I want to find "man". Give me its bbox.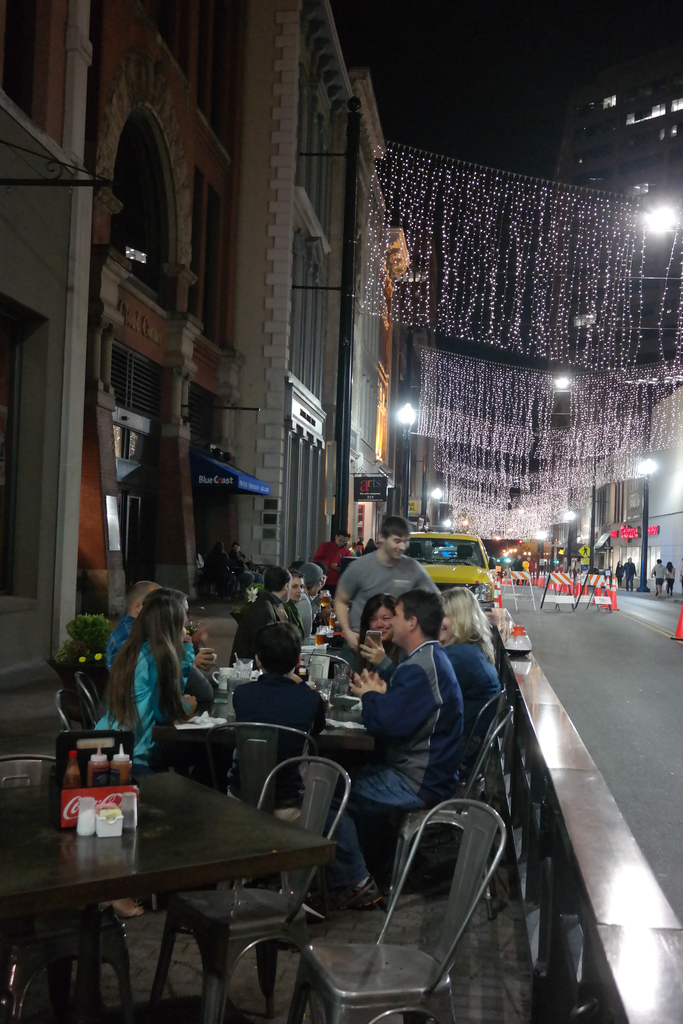
bbox(338, 527, 447, 675).
